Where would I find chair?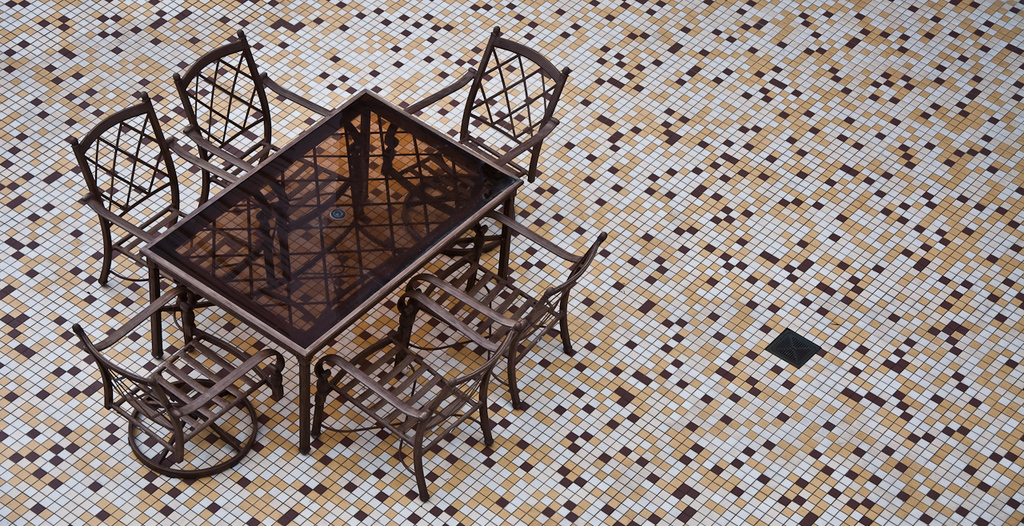
At {"left": 310, "top": 289, "right": 521, "bottom": 505}.
